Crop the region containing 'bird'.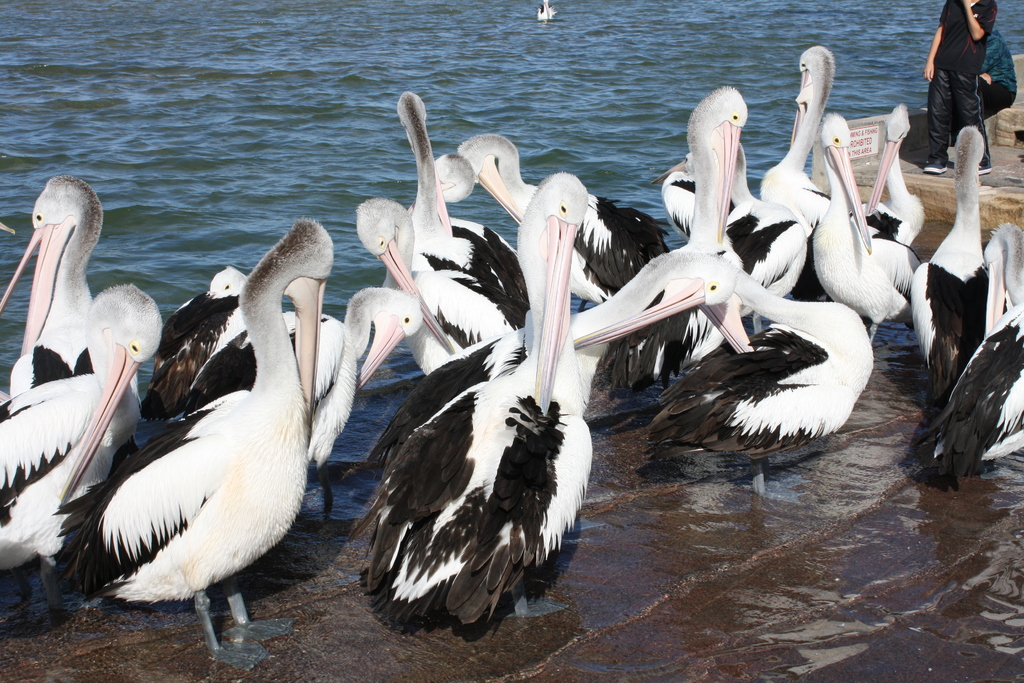
Crop region: detection(353, 198, 519, 378).
